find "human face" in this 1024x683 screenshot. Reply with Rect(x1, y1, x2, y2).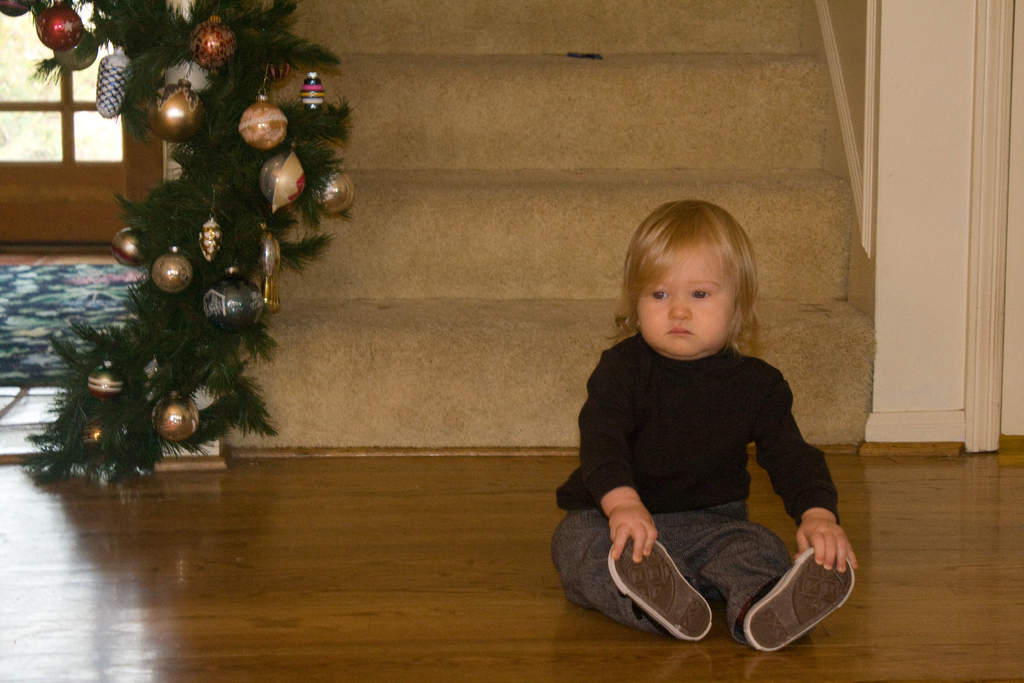
Rect(633, 243, 732, 356).
